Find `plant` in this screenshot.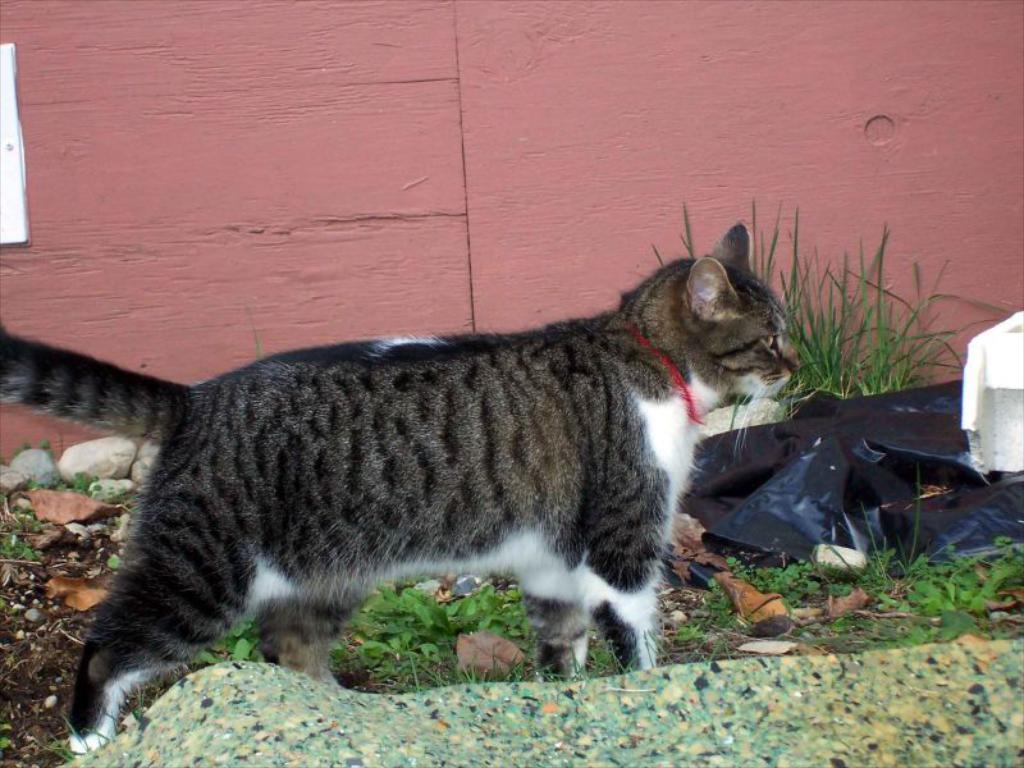
The bounding box for `plant` is (x1=0, y1=492, x2=46, y2=575).
